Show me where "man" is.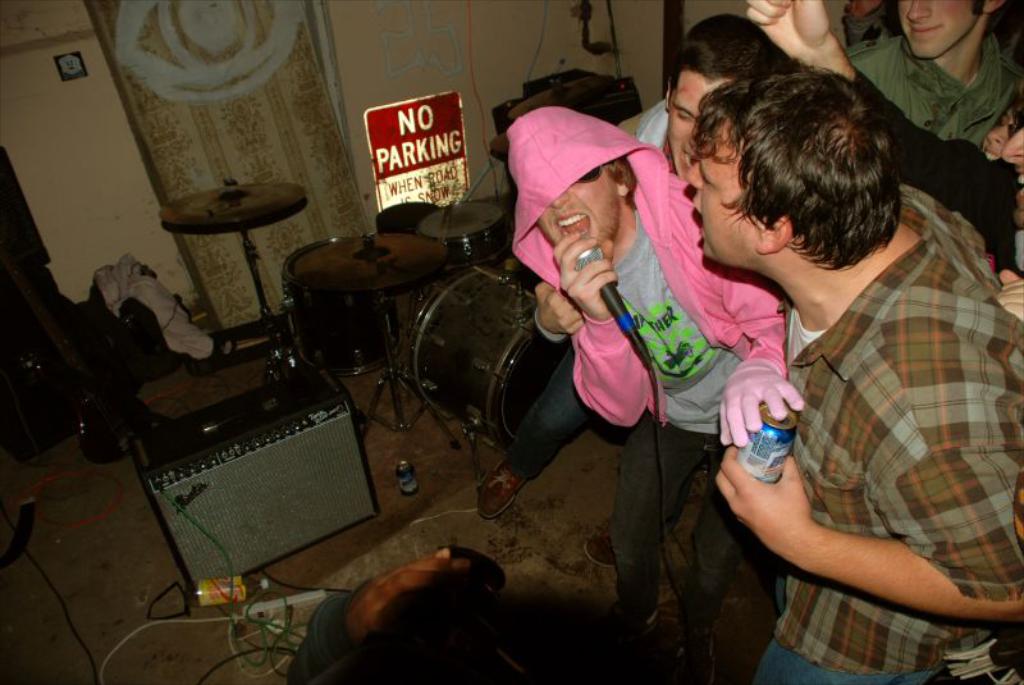
"man" is at x1=507, y1=104, x2=794, y2=654.
